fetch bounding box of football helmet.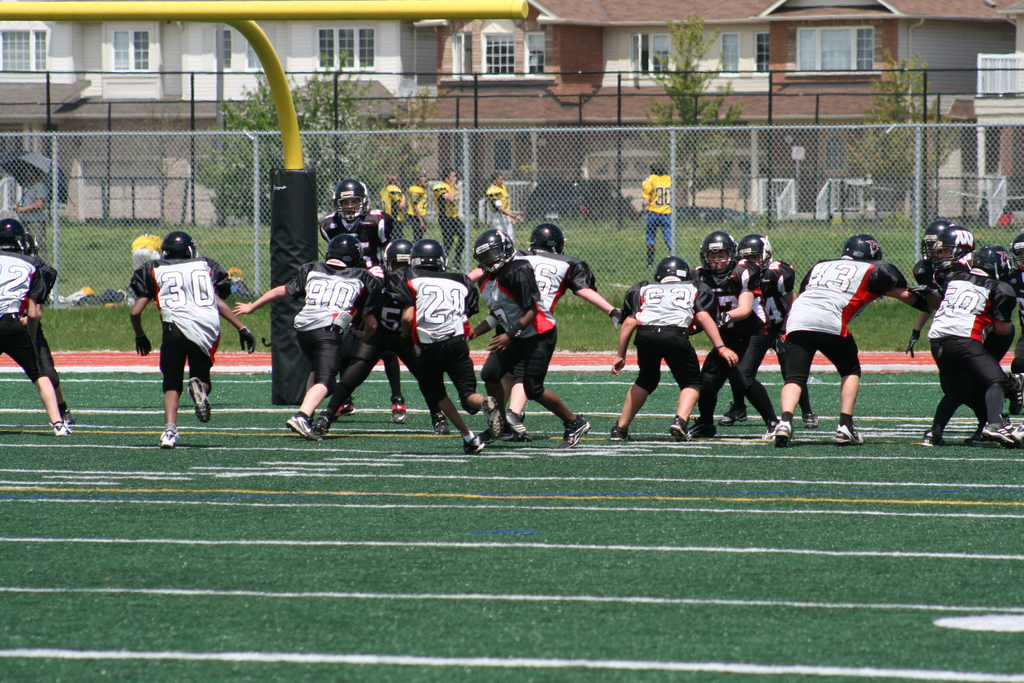
Bbox: 383 242 413 272.
